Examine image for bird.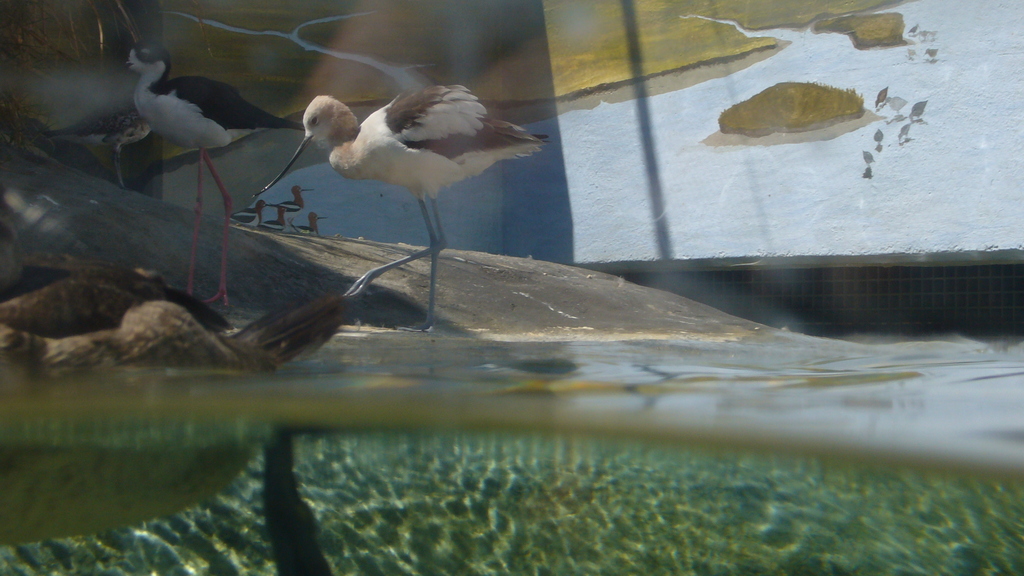
Examination result: l=42, t=99, r=138, b=186.
